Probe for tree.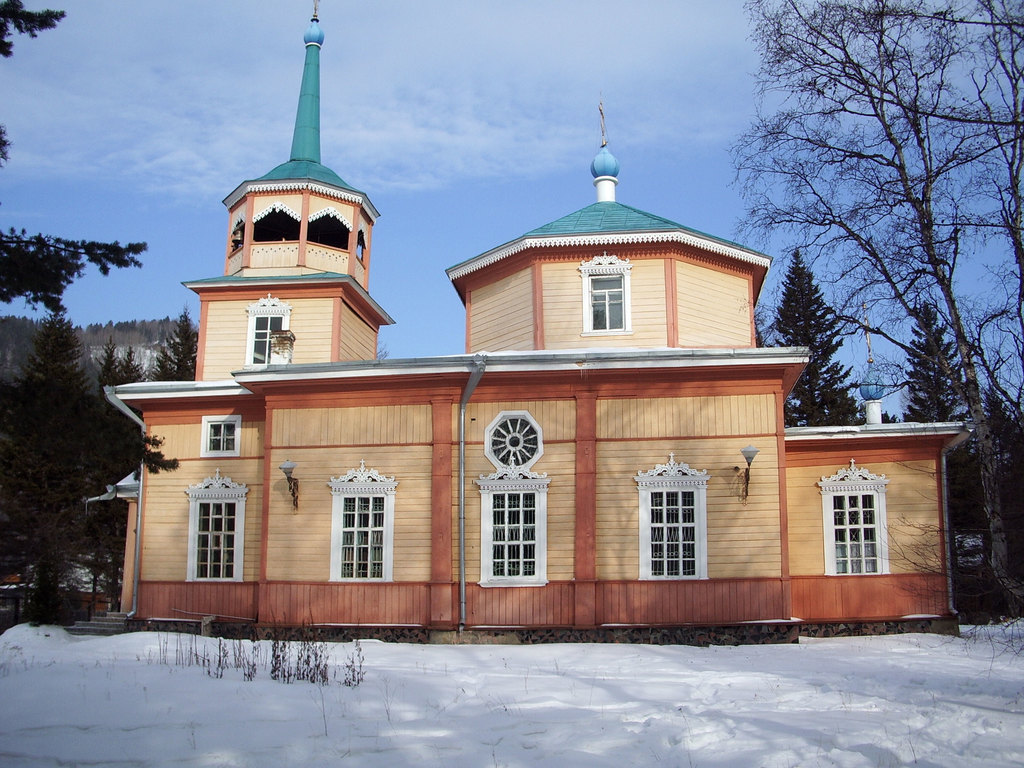
Probe result: left=0, top=0, right=74, bottom=57.
